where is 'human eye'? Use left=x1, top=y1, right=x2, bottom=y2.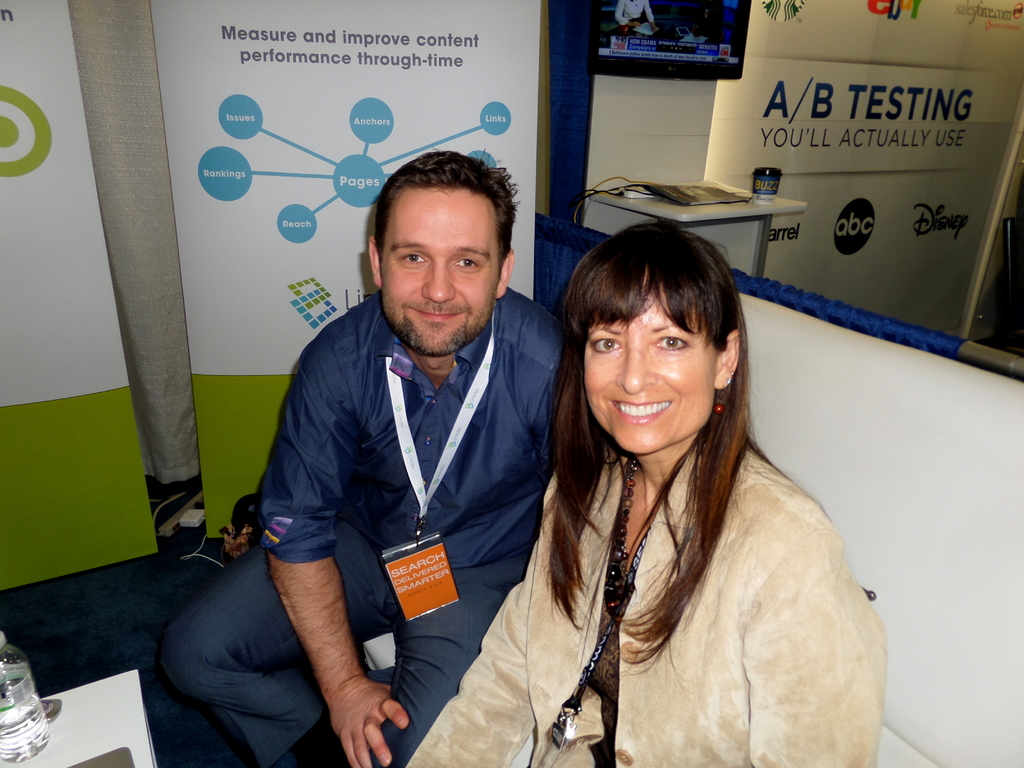
left=397, top=252, right=429, bottom=267.
